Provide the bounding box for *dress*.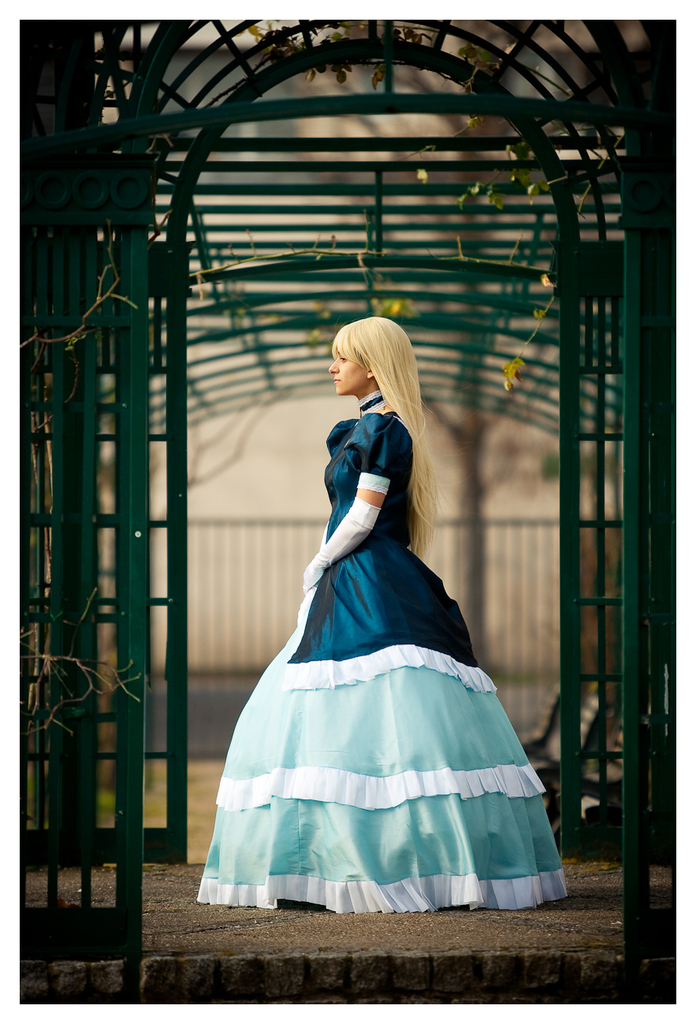
(200,384,549,905).
